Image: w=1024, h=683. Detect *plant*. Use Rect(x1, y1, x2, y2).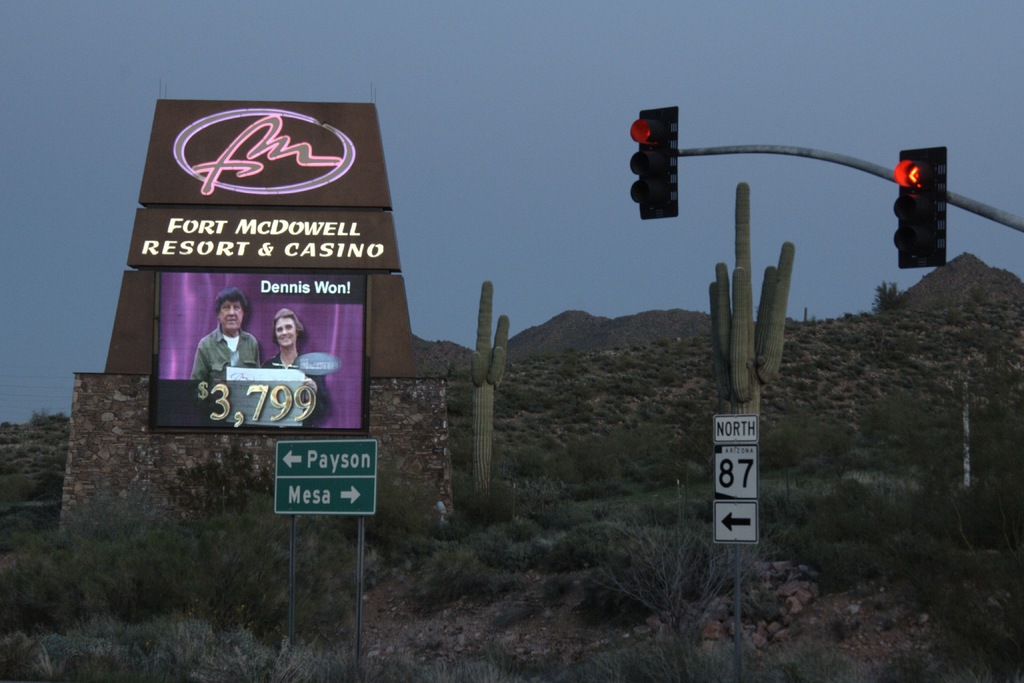
Rect(865, 274, 897, 317).
